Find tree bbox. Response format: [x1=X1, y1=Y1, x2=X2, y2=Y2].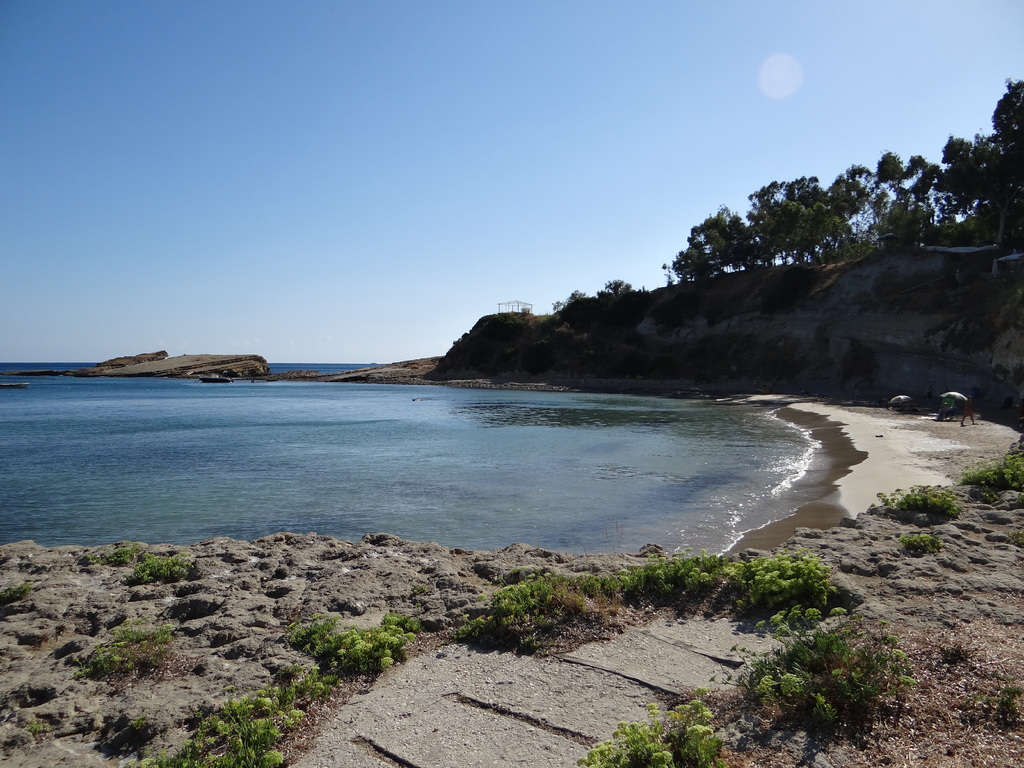
[x1=748, y1=174, x2=818, y2=278].
